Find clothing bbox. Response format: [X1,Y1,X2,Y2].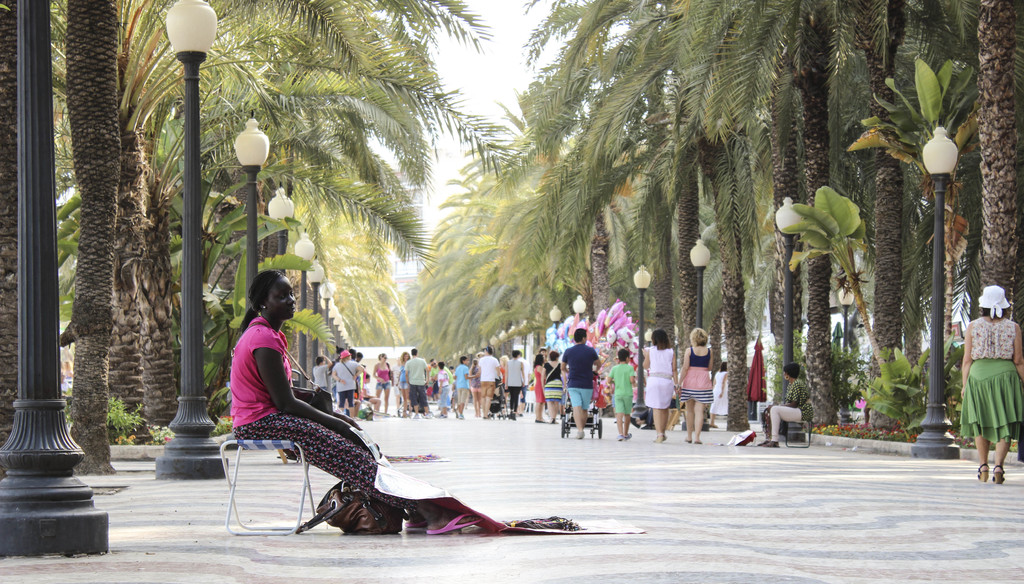
[605,357,636,420].
